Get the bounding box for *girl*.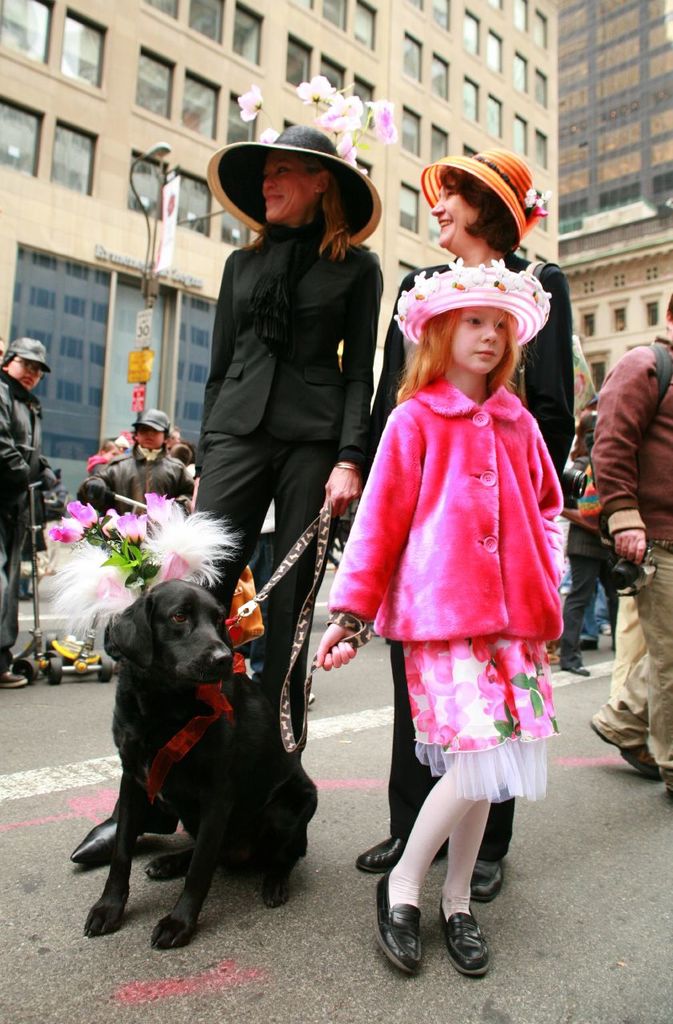
[left=322, top=258, right=564, bottom=977].
